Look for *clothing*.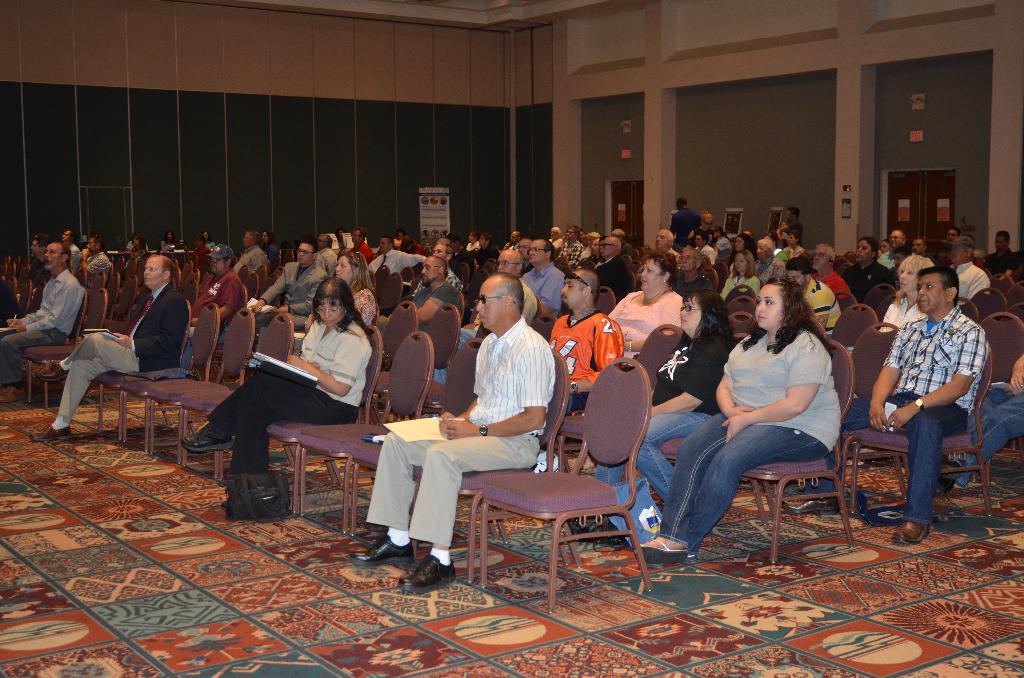
Found: [left=186, top=266, right=246, bottom=367].
